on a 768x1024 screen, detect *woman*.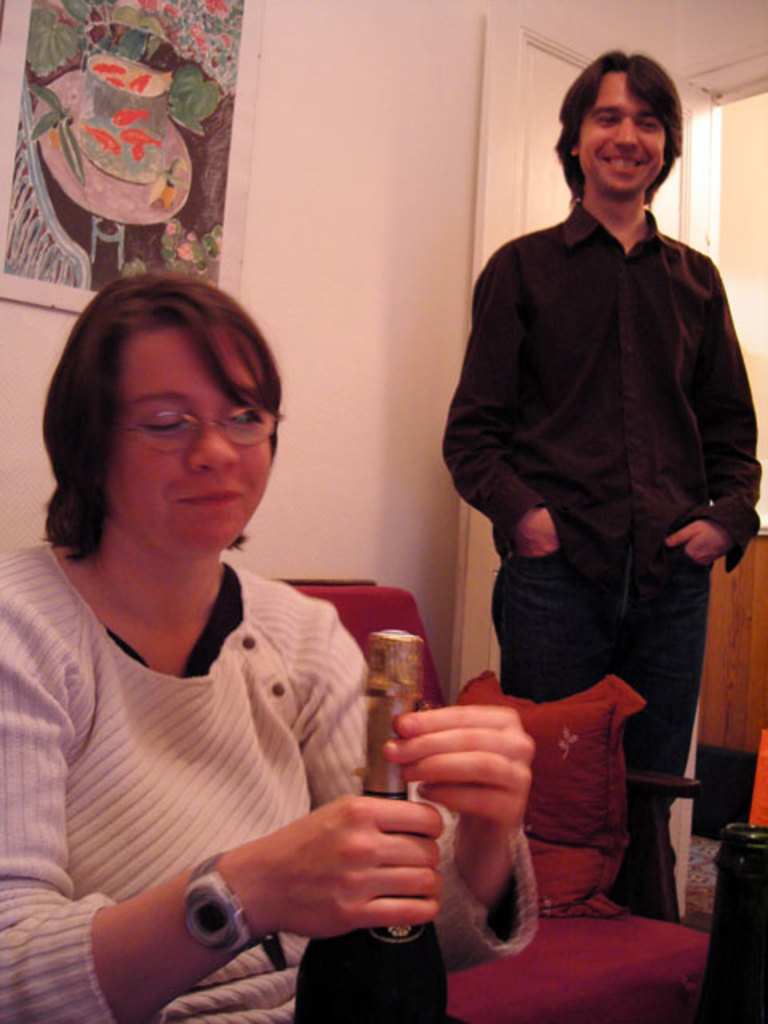
region(11, 237, 454, 1014).
